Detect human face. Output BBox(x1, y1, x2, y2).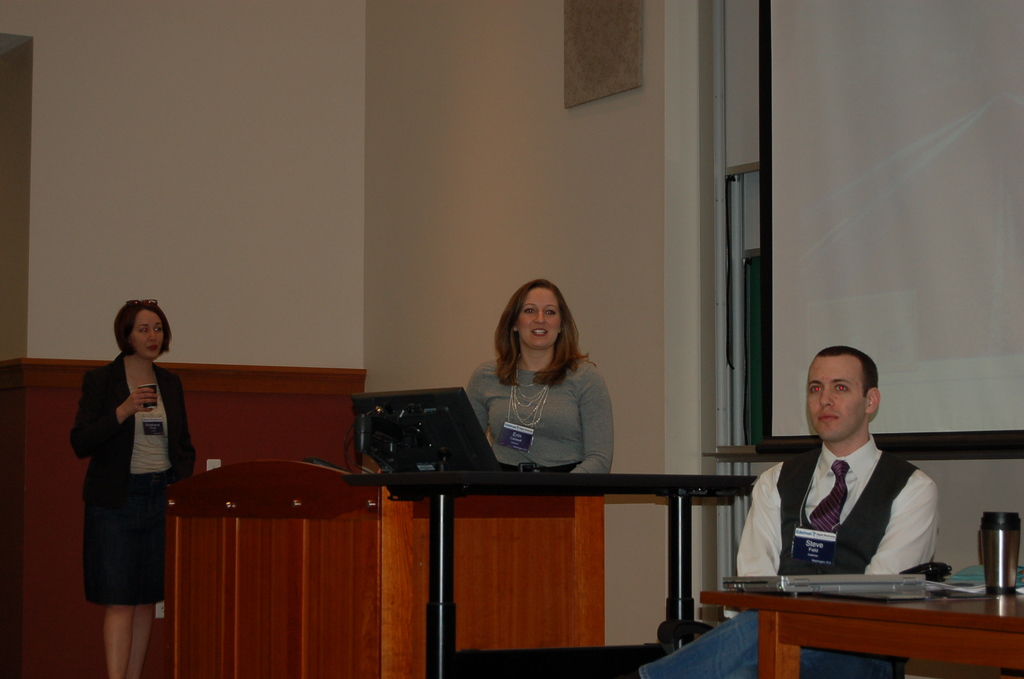
BBox(807, 358, 865, 442).
